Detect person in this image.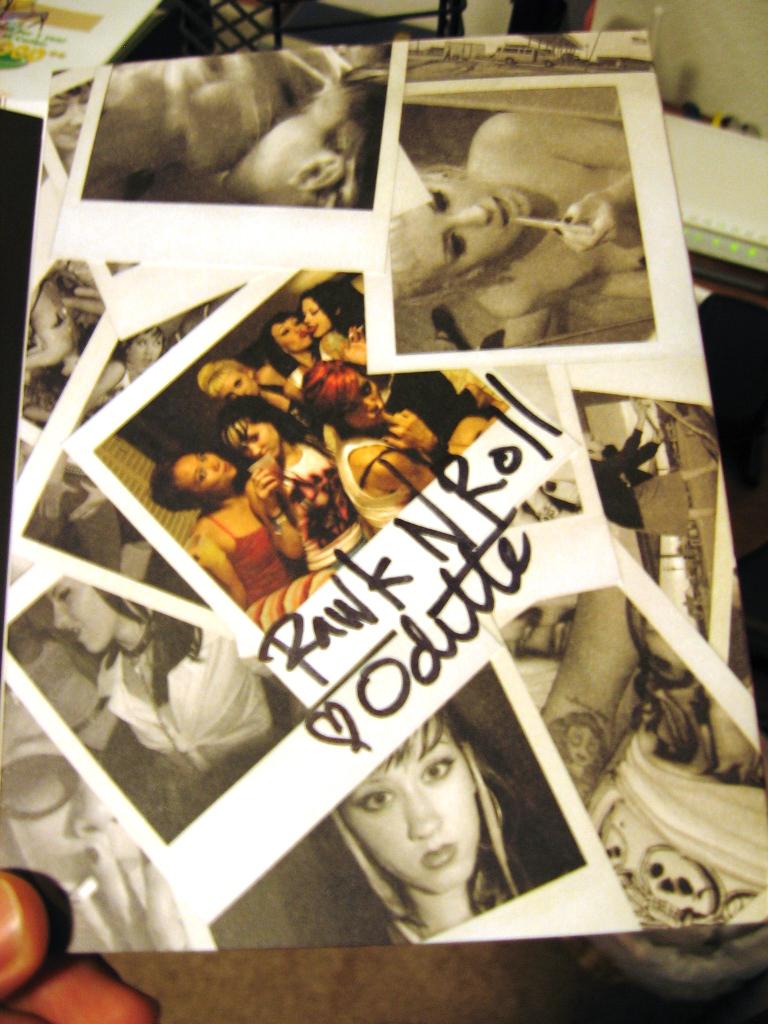
Detection: x1=43, y1=78, x2=93, y2=173.
